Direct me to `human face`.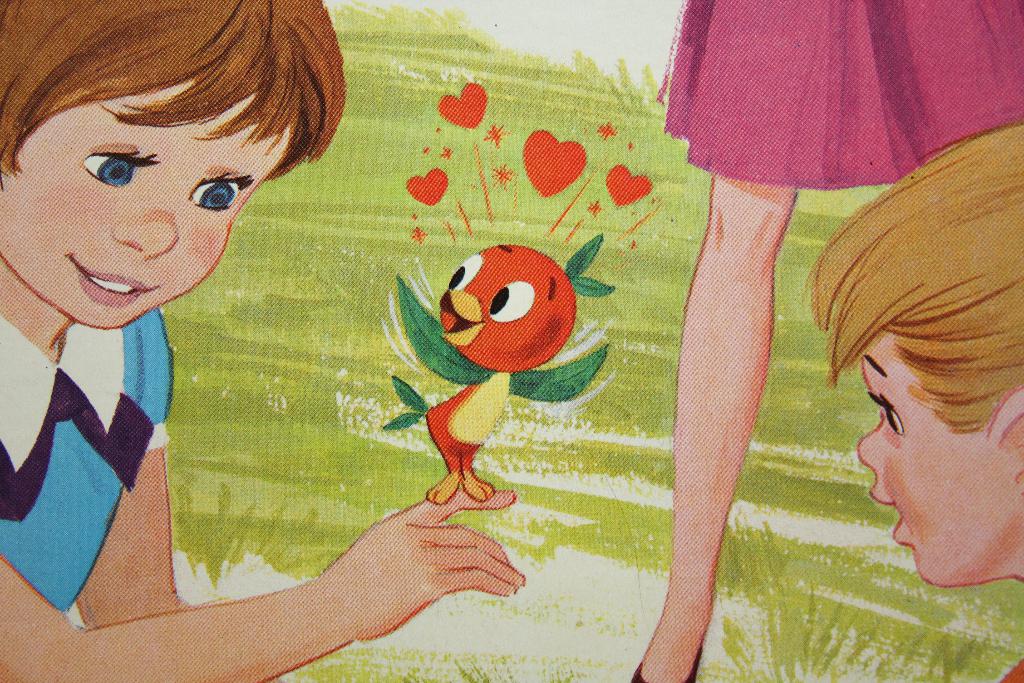
Direction: x1=852 y1=331 x2=985 y2=582.
